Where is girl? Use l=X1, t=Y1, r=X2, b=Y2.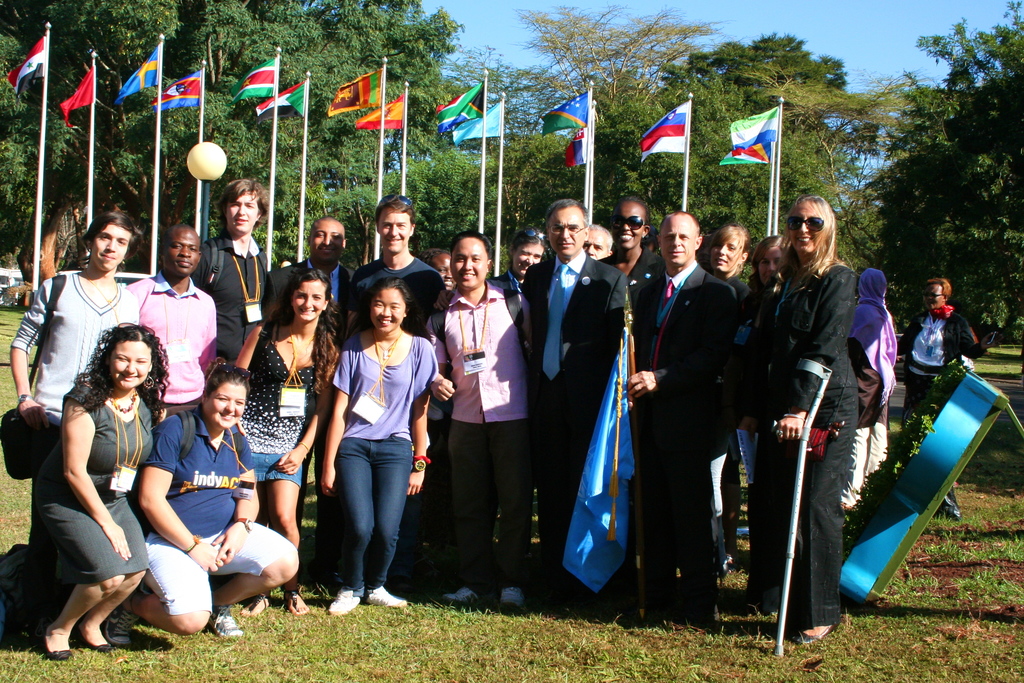
l=238, t=265, r=329, b=609.
